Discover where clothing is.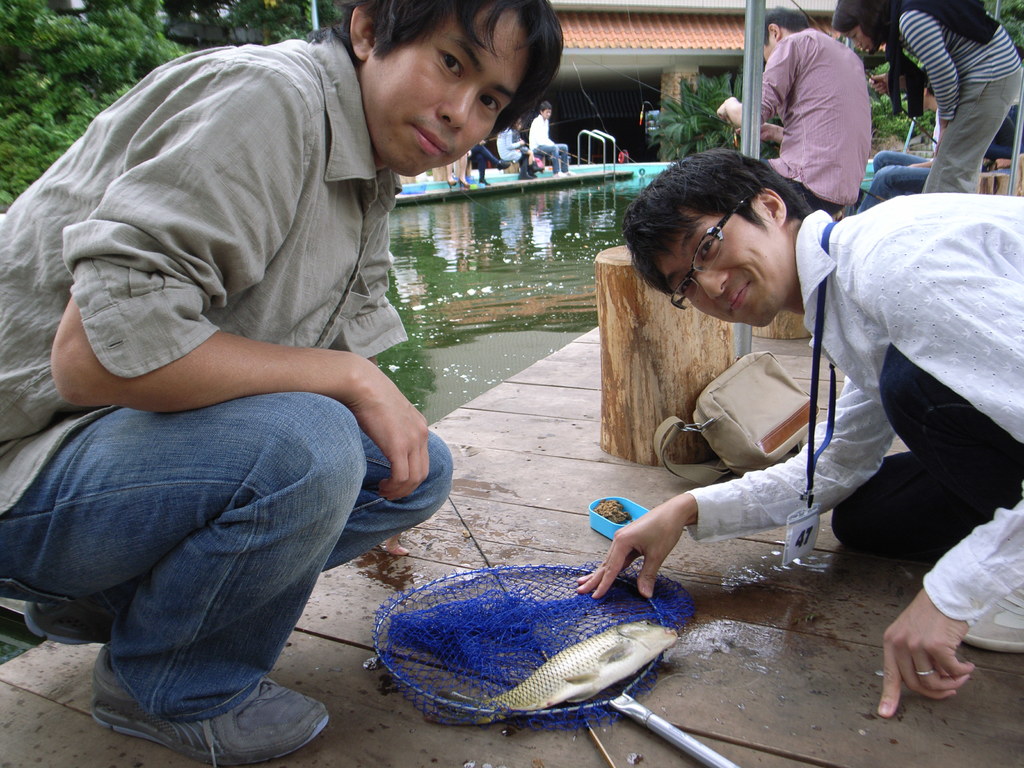
Discovered at 470:142:503:183.
